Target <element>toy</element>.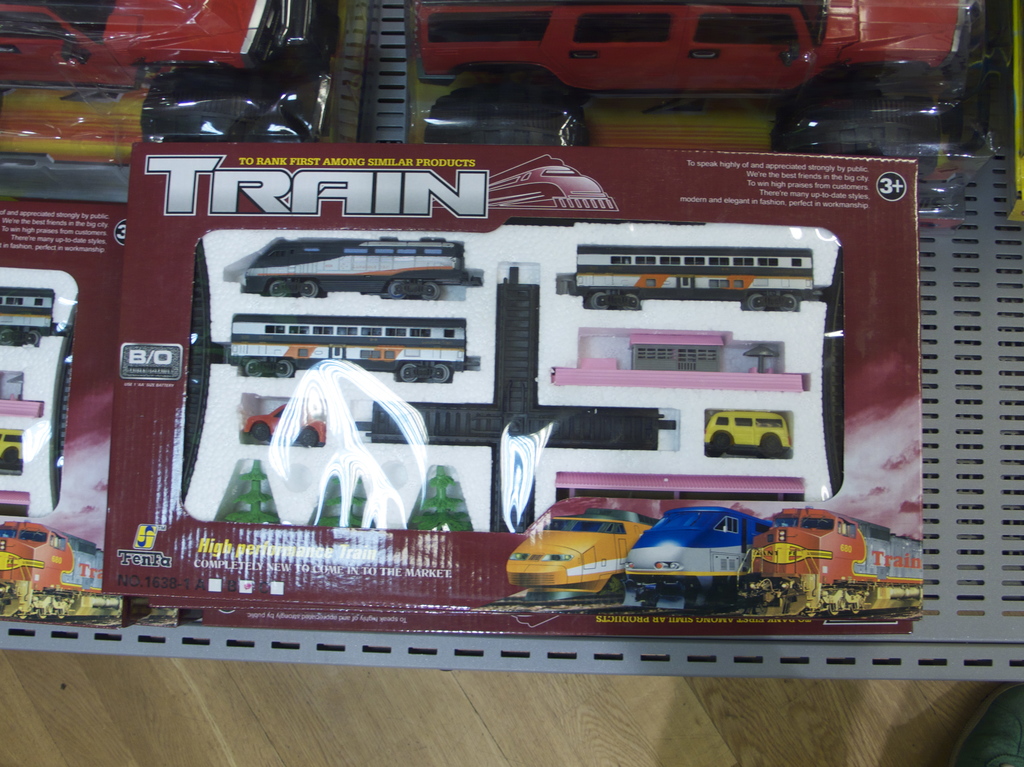
Target region: rect(231, 316, 480, 377).
